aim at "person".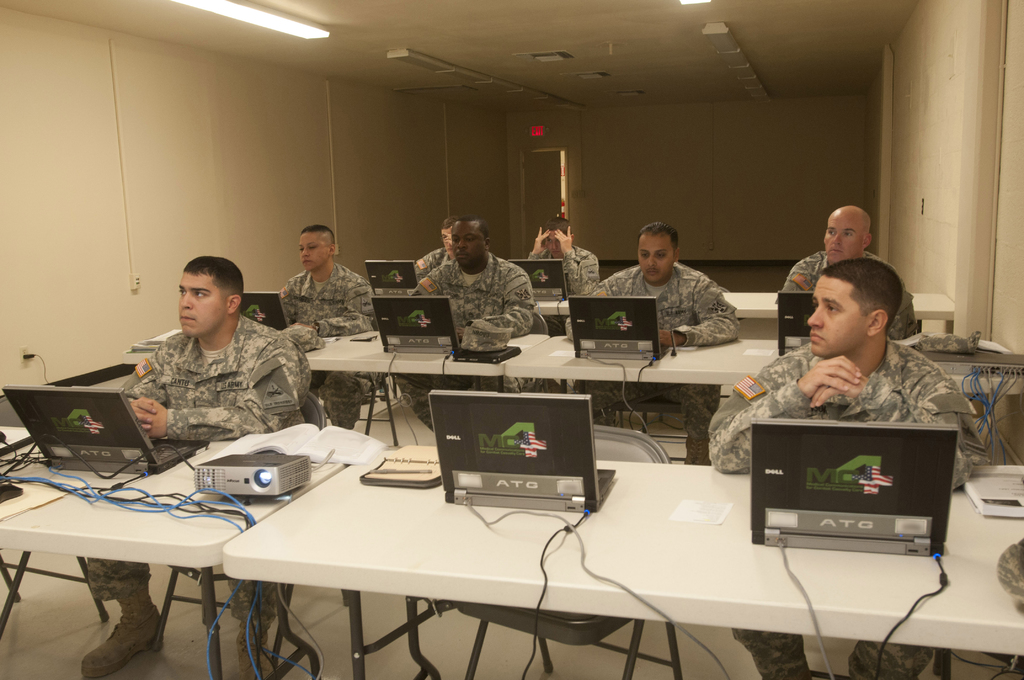
Aimed at 703 255 993 679.
